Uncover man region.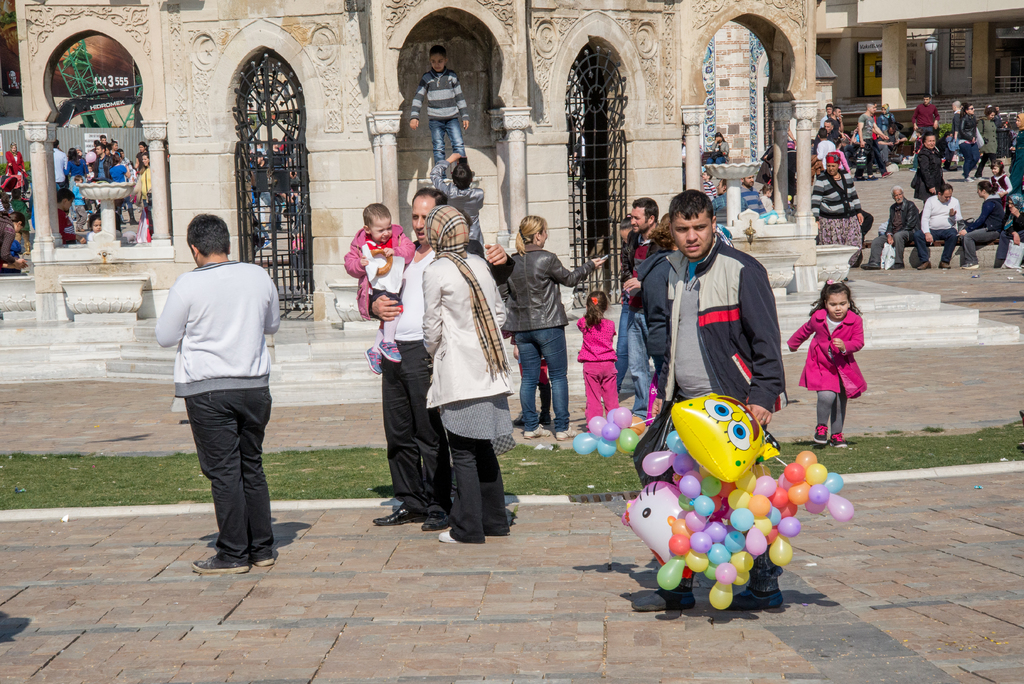
Uncovered: bbox=(52, 139, 67, 189).
